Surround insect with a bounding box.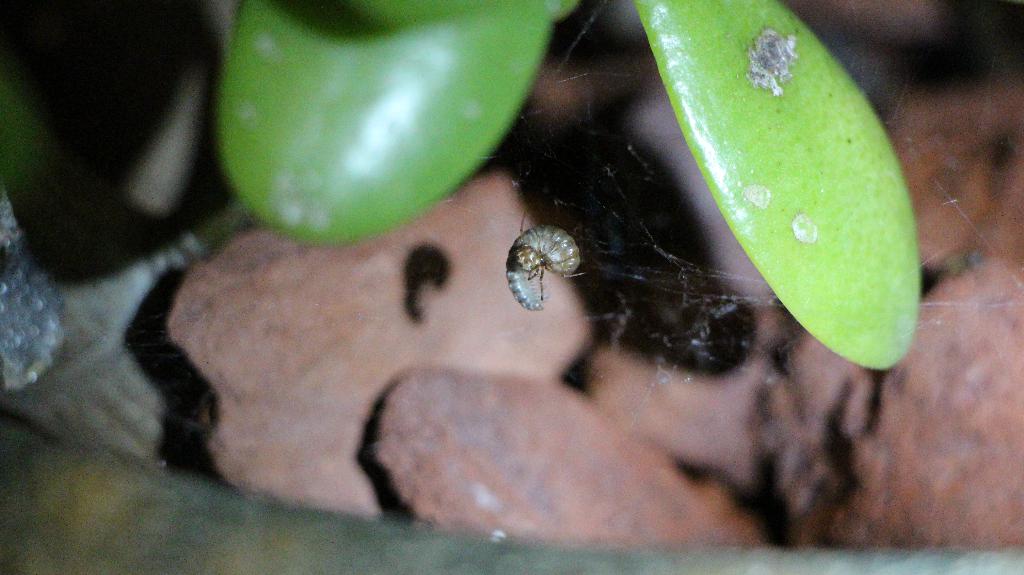
box=[505, 224, 586, 314].
